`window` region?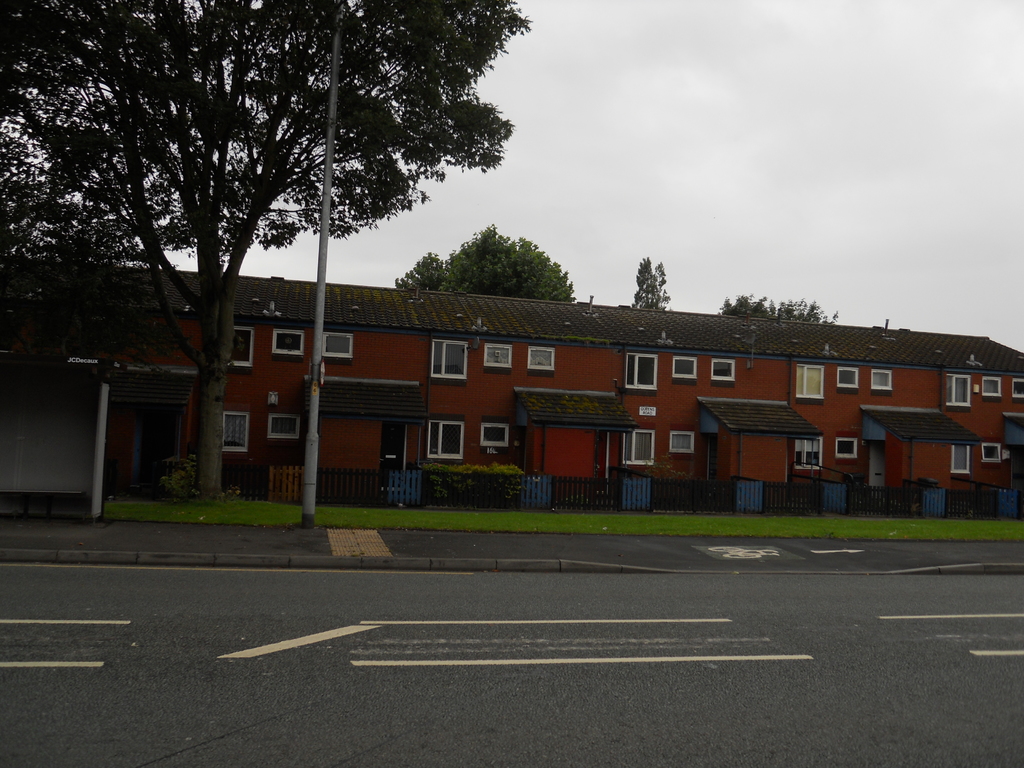
box=[840, 371, 860, 385]
